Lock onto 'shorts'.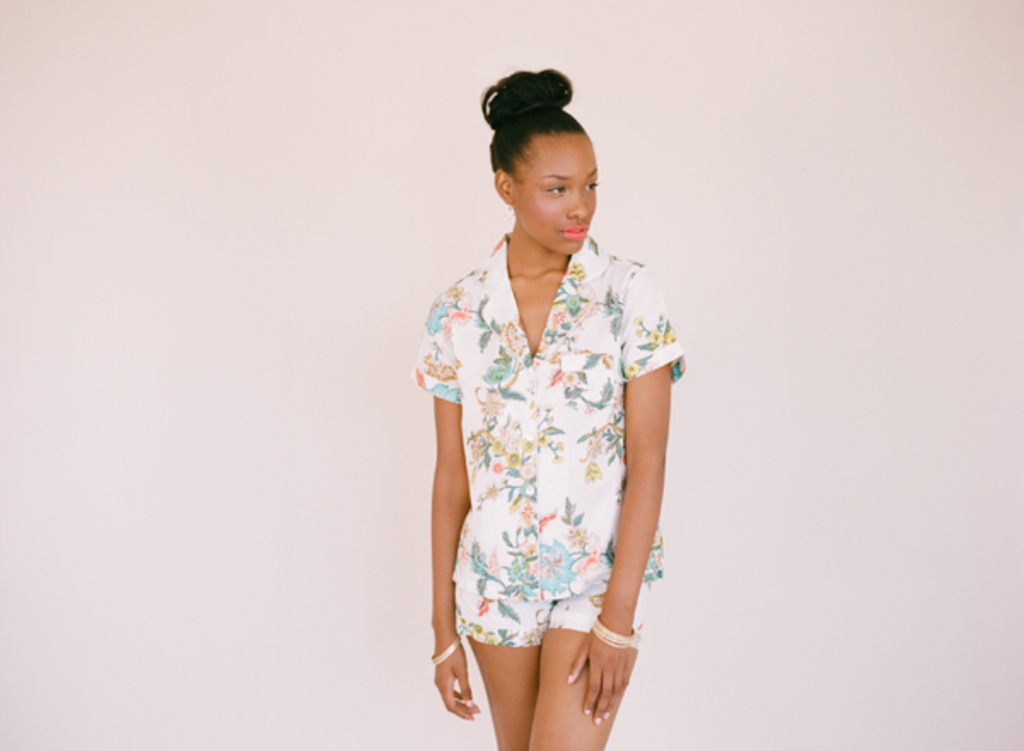
Locked: <bbox>452, 582, 650, 647</bbox>.
